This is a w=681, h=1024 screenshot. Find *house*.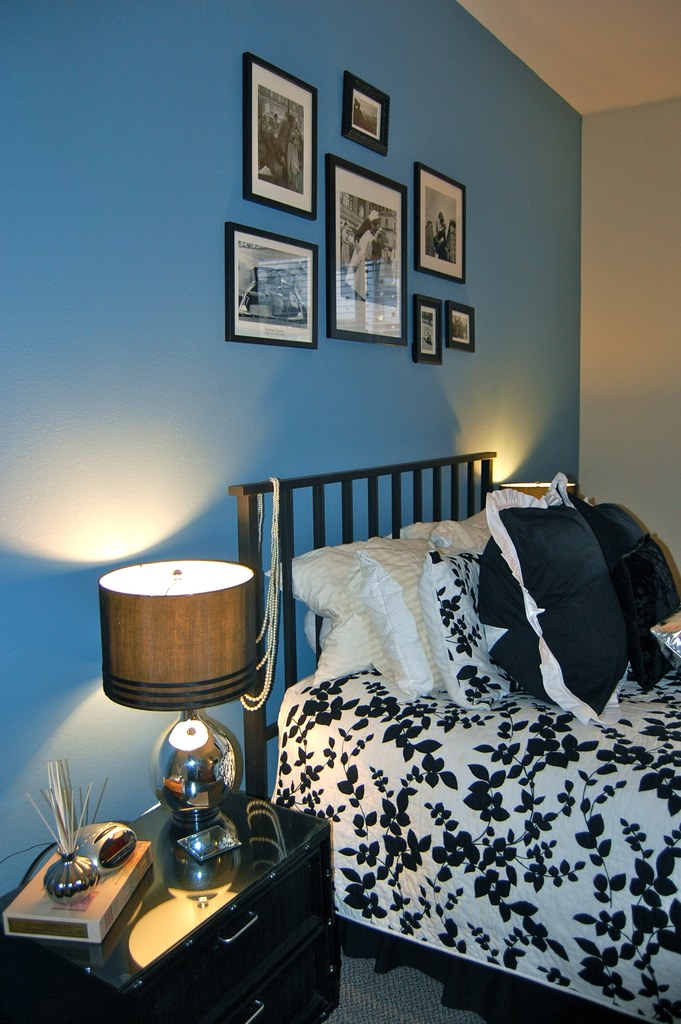
Bounding box: Rect(0, 4, 680, 1023).
